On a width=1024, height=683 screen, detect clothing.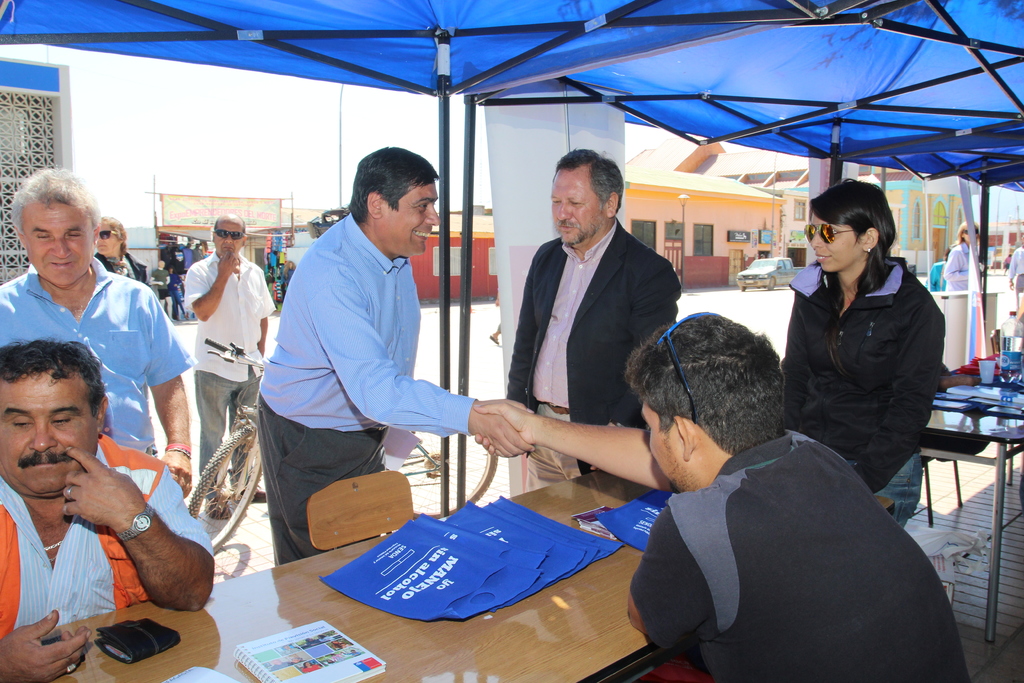
(x1=499, y1=213, x2=678, y2=493).
